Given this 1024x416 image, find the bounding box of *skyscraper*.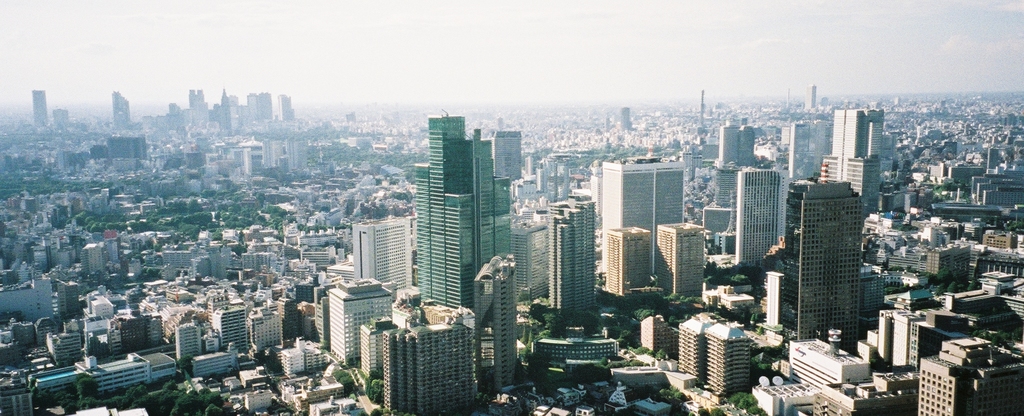
<box>712,128,756,209</box>.
